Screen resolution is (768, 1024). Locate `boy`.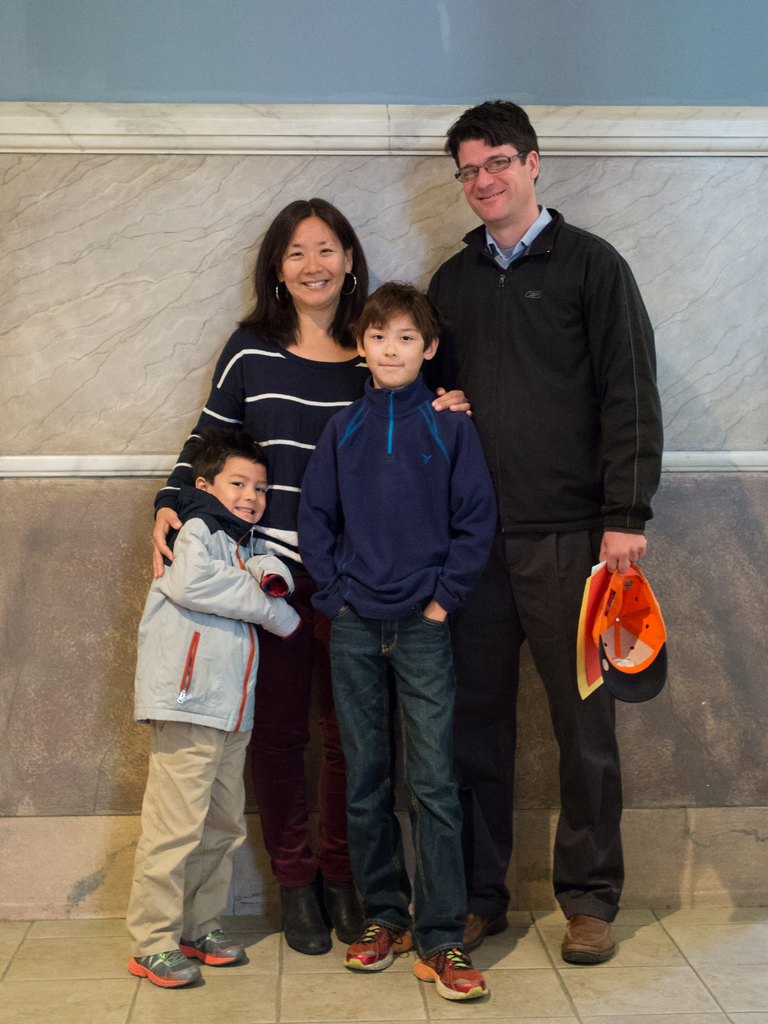
BBox(124, 371, 318, 972).
